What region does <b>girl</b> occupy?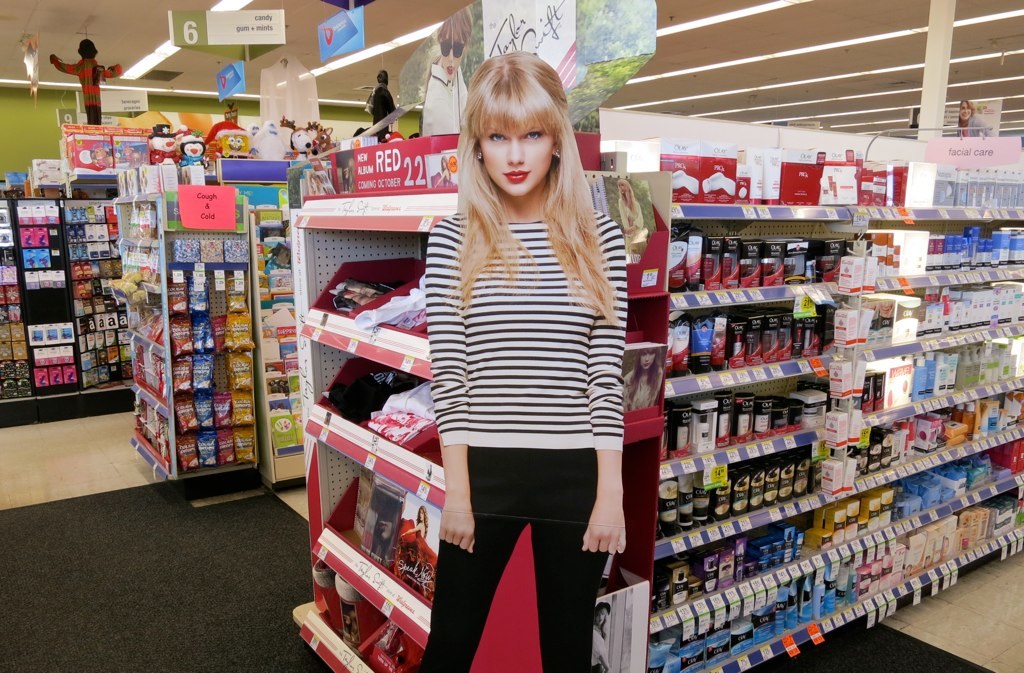
617:177:641:234.
